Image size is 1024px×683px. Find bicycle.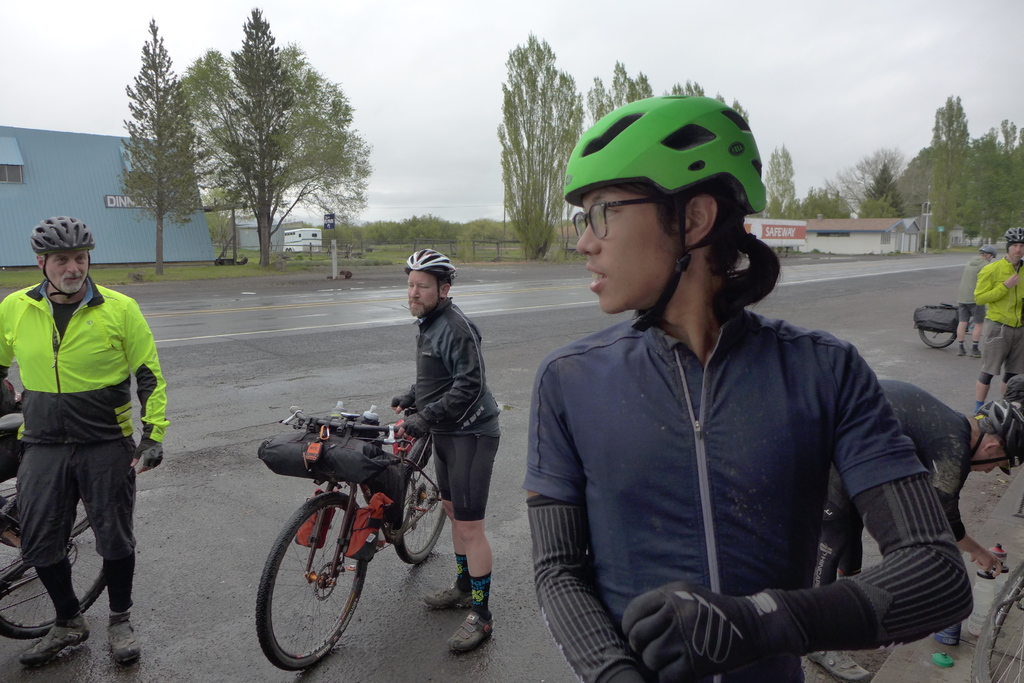
[0,405,106,650].
